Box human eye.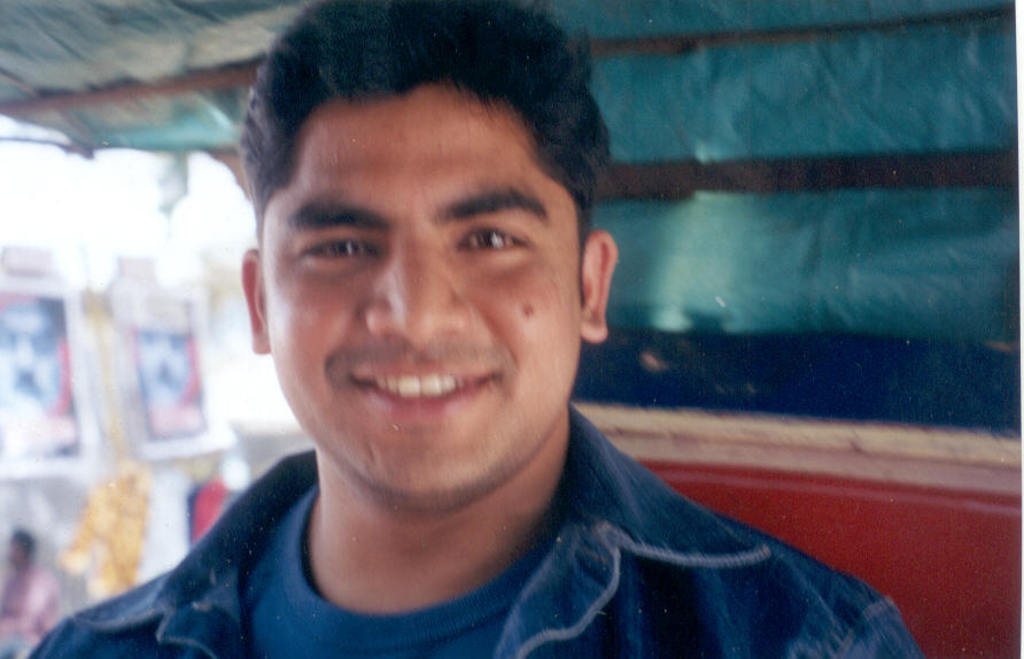
[456,224,534,257].
